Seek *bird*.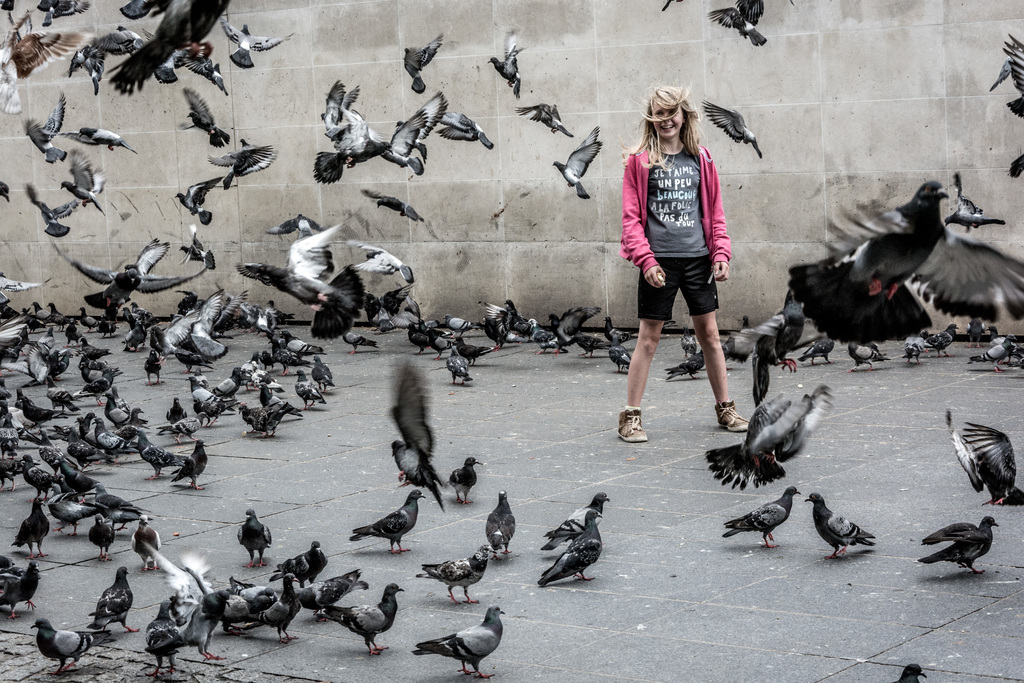
56, 128, 138, 158.
